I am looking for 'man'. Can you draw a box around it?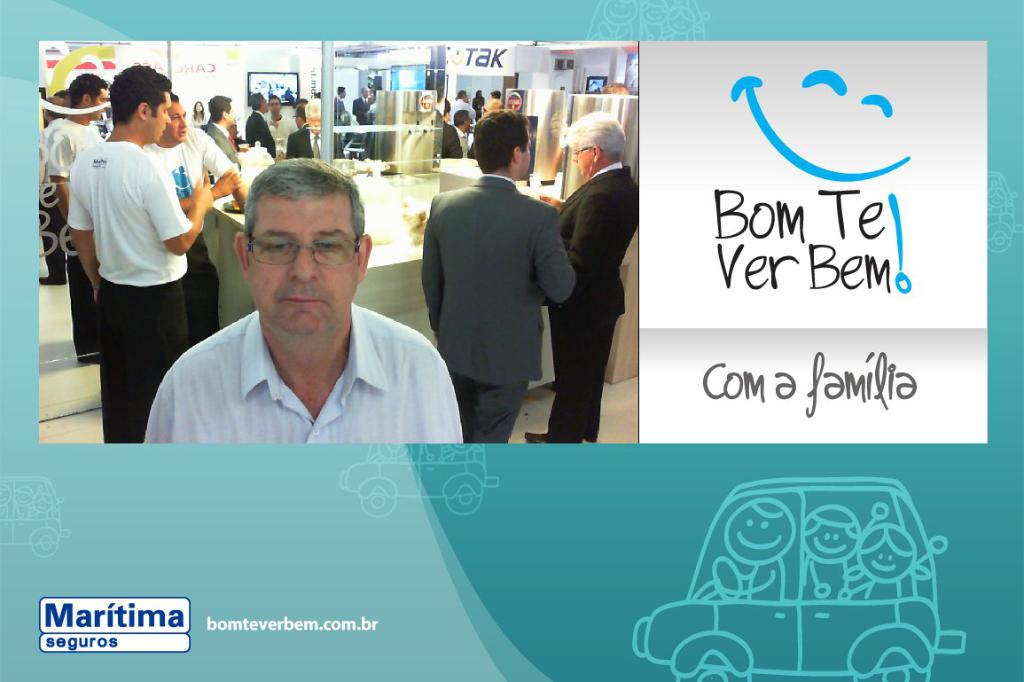
Sure, the bounding box is bbox(291, 100, 307, 128).
